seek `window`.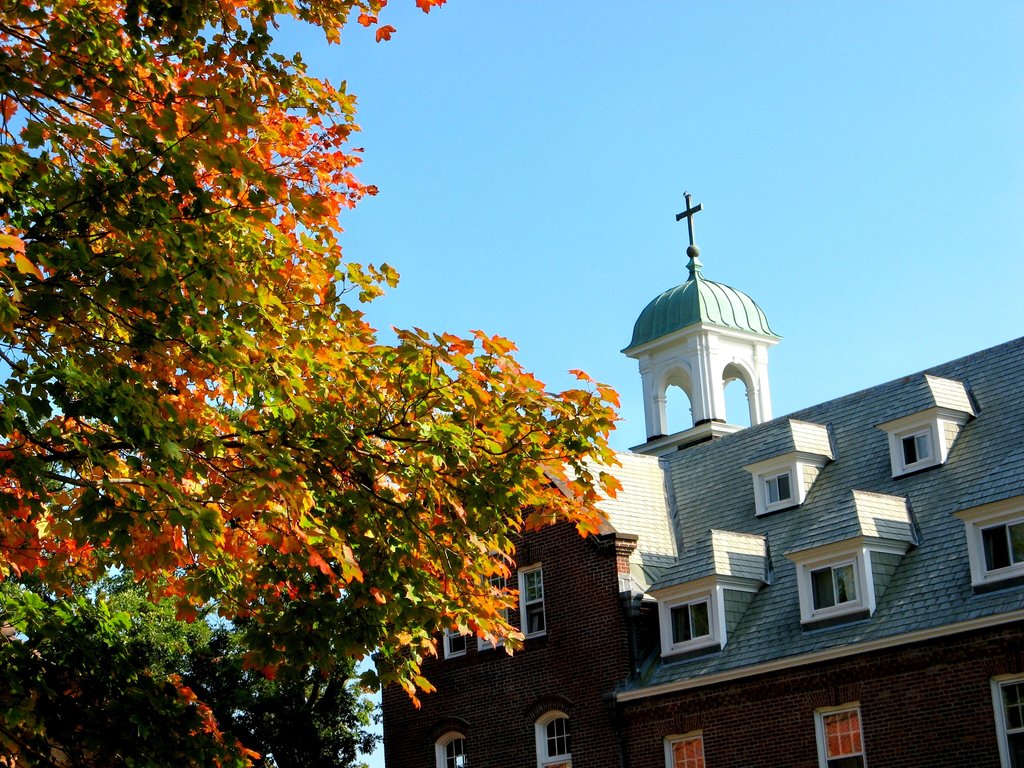
crop(887, 417, 938, 478).
